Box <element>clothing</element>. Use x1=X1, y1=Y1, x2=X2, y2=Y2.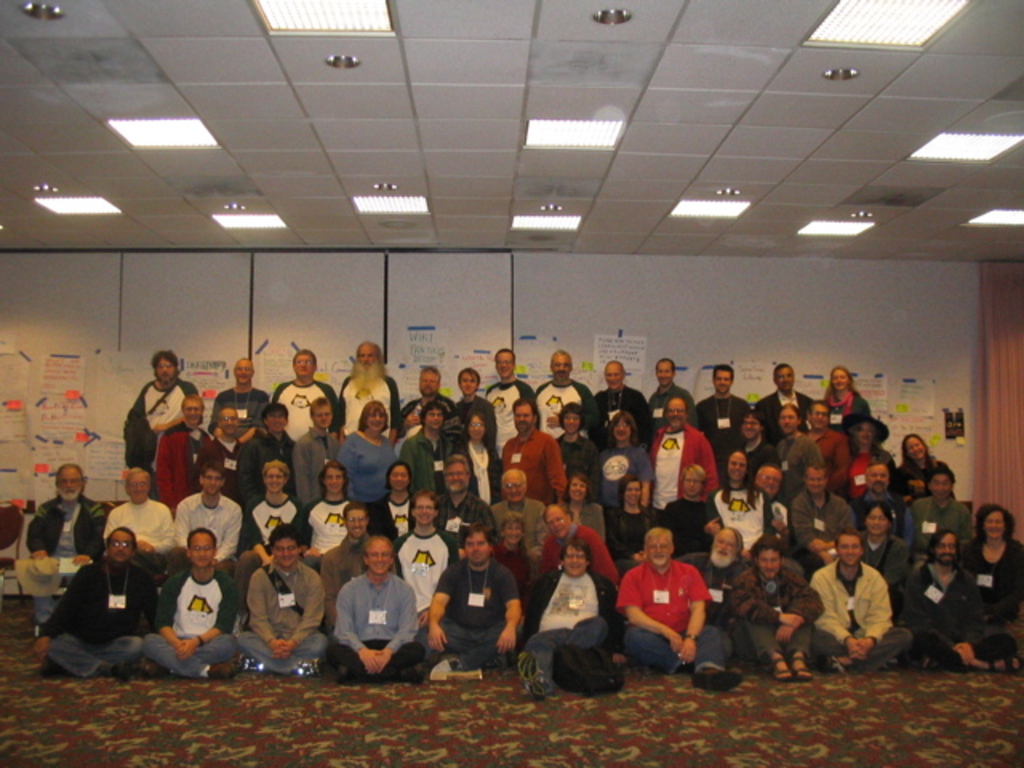
x1=328, y1=568, x2=427, y2=682.
